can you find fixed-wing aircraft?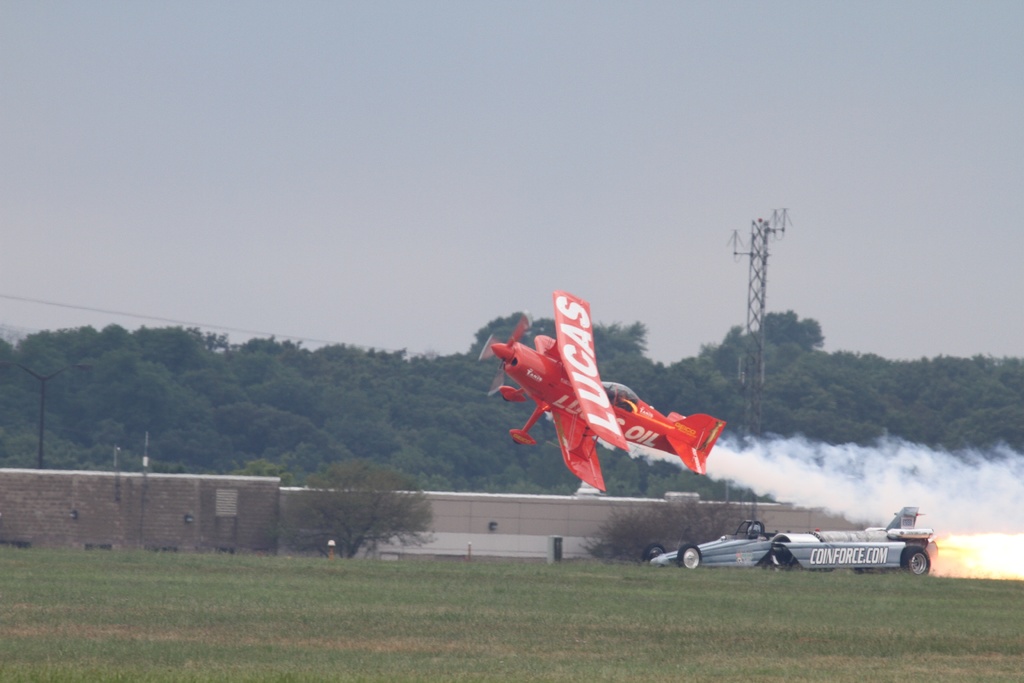
Yes, bounding box: [left=475, top=293, right=728, bottom=488].
